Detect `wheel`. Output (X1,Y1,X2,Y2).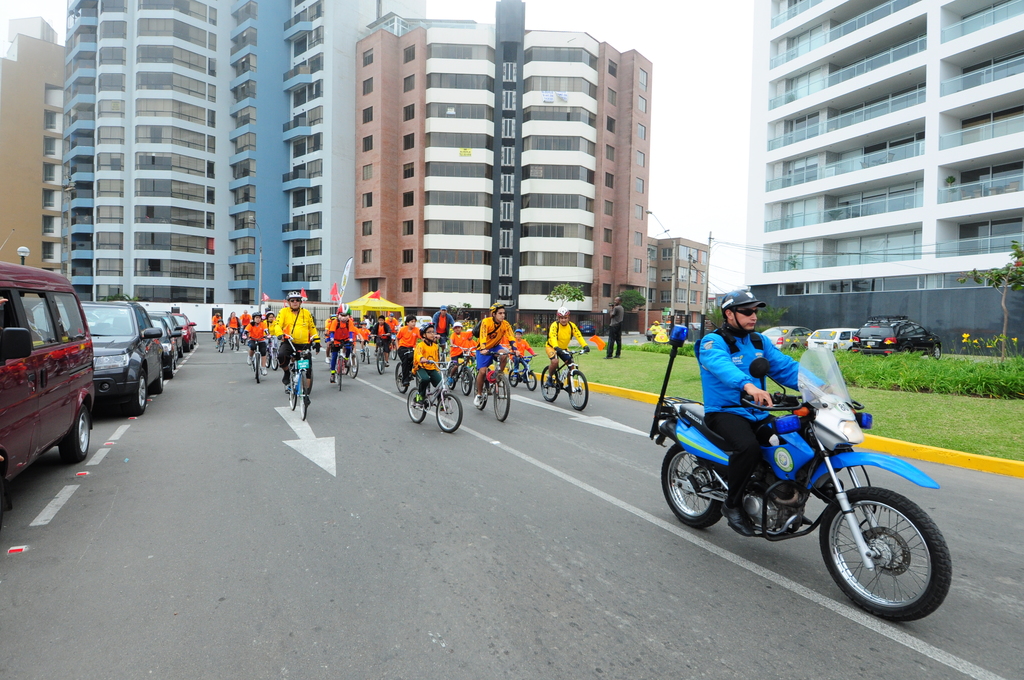
(835,485,949,618).
